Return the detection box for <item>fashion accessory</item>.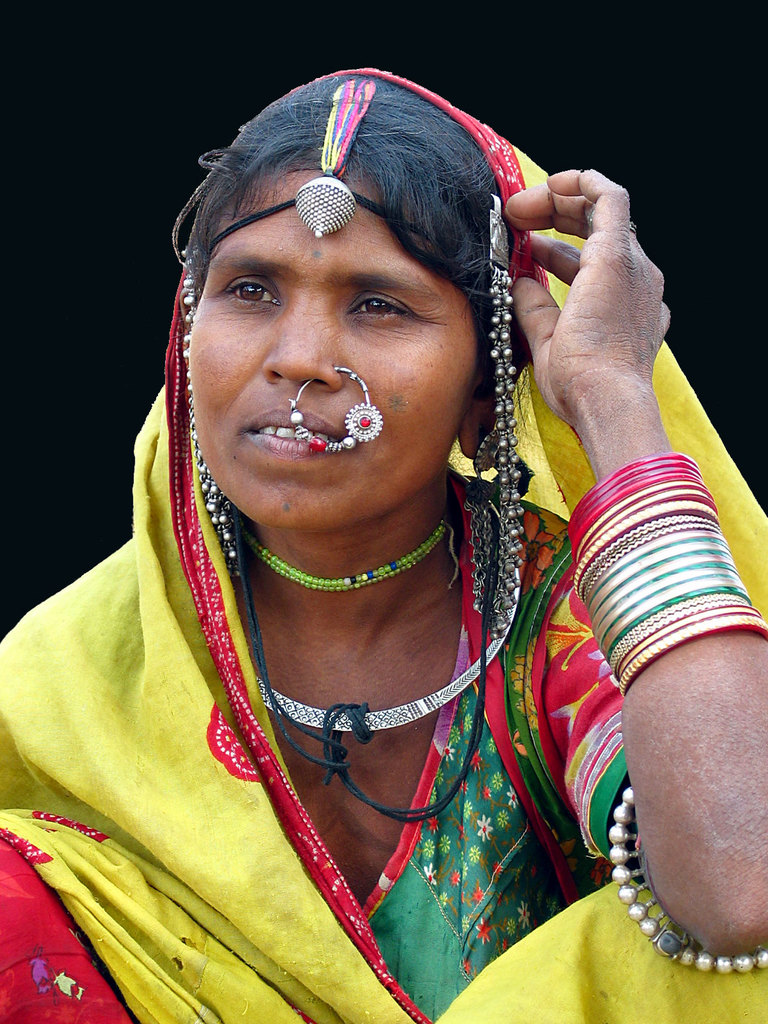
crop(207, 78, 449, 255).
